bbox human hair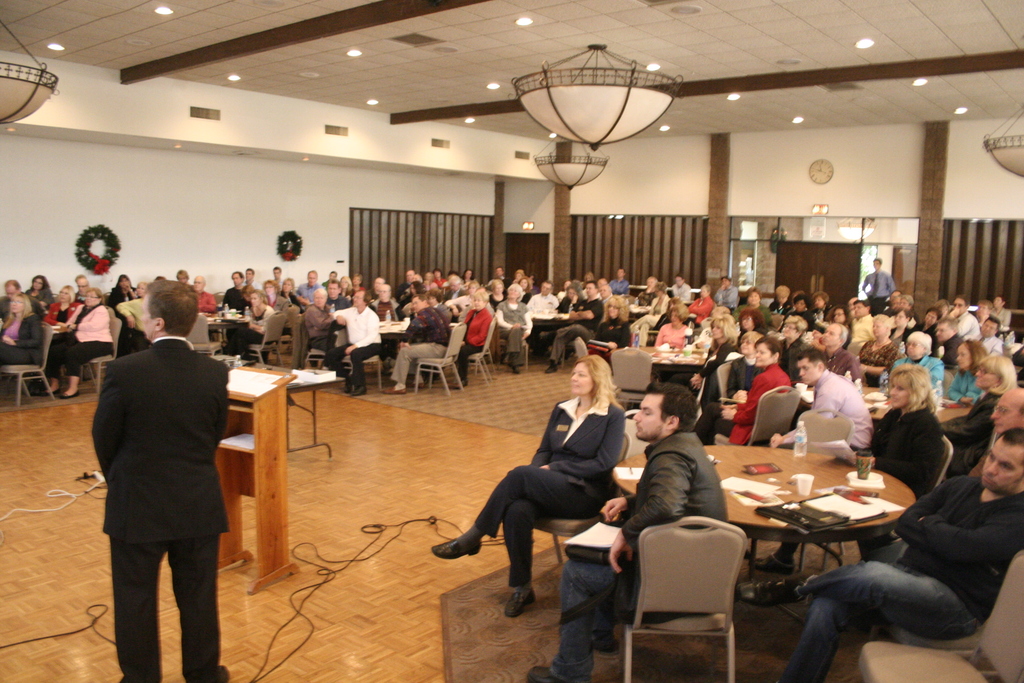
838, 323, 847, 345
